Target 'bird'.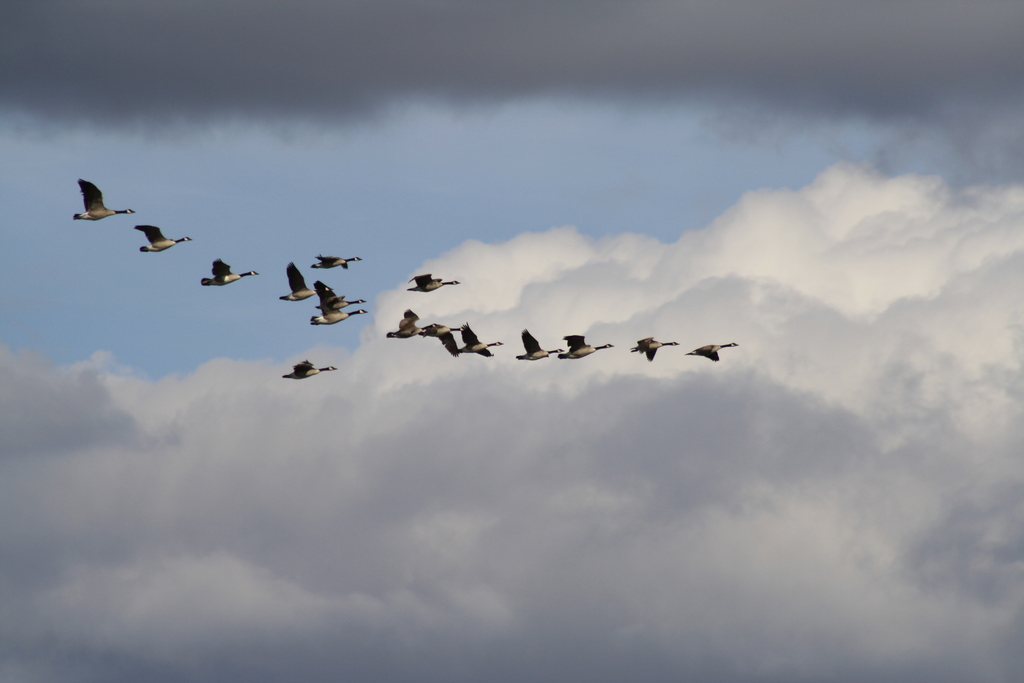
Target region: crop(127, 218, 203, 255).
